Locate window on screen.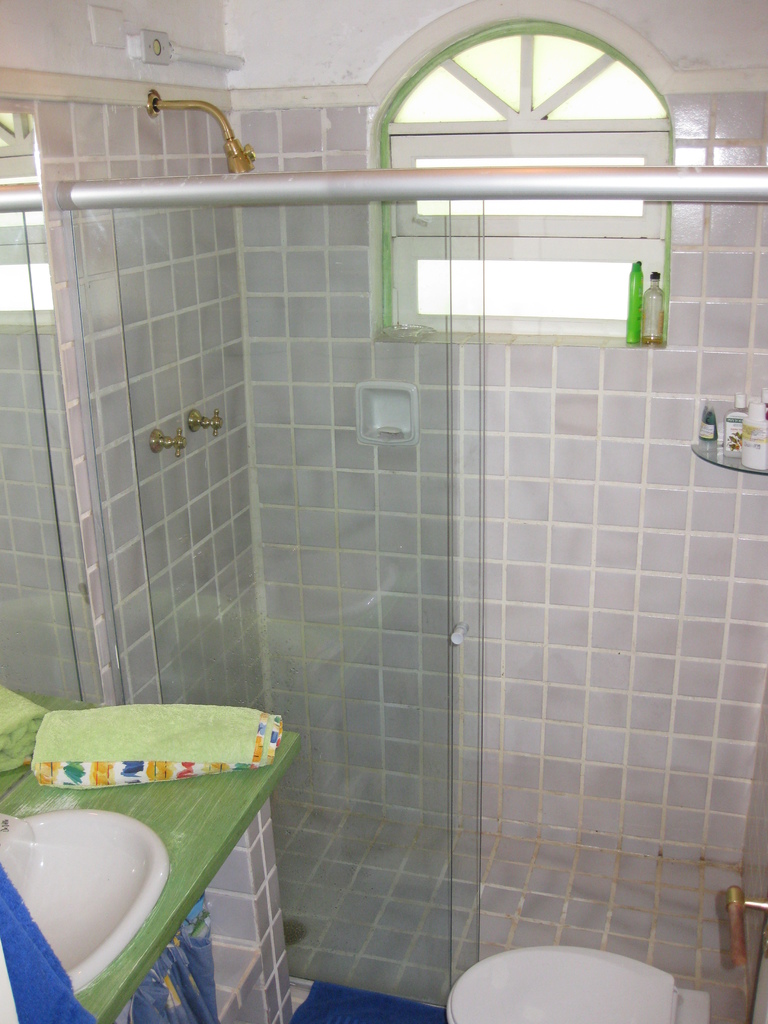
On screen at <region>381, 24, 669, 325</region>.
